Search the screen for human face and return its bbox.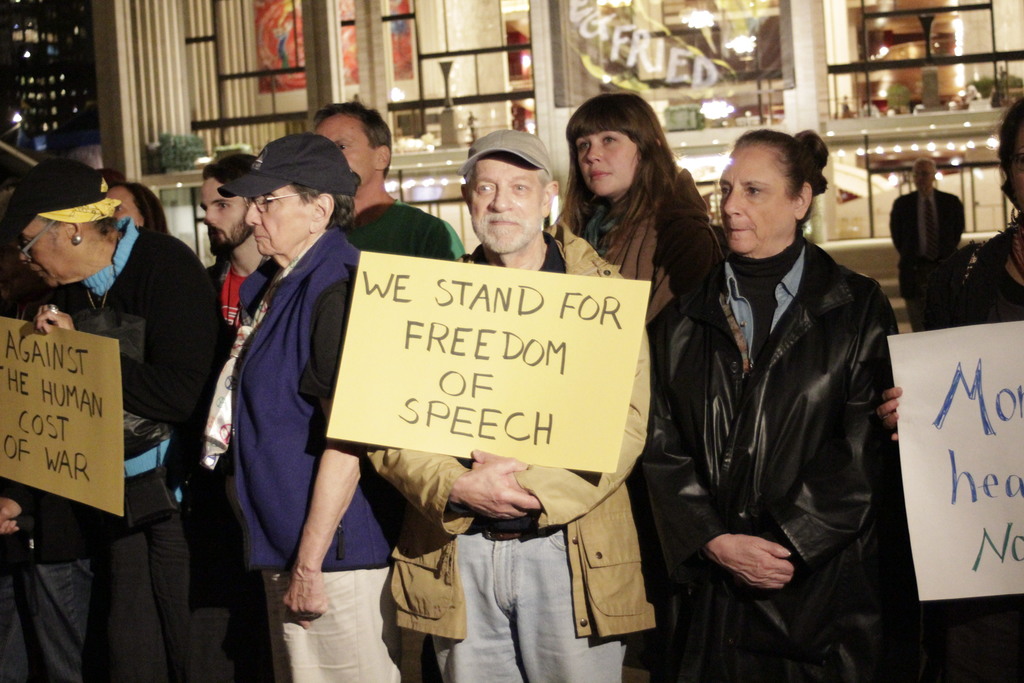
Found: bbox=(463, 157, 540, 252).
